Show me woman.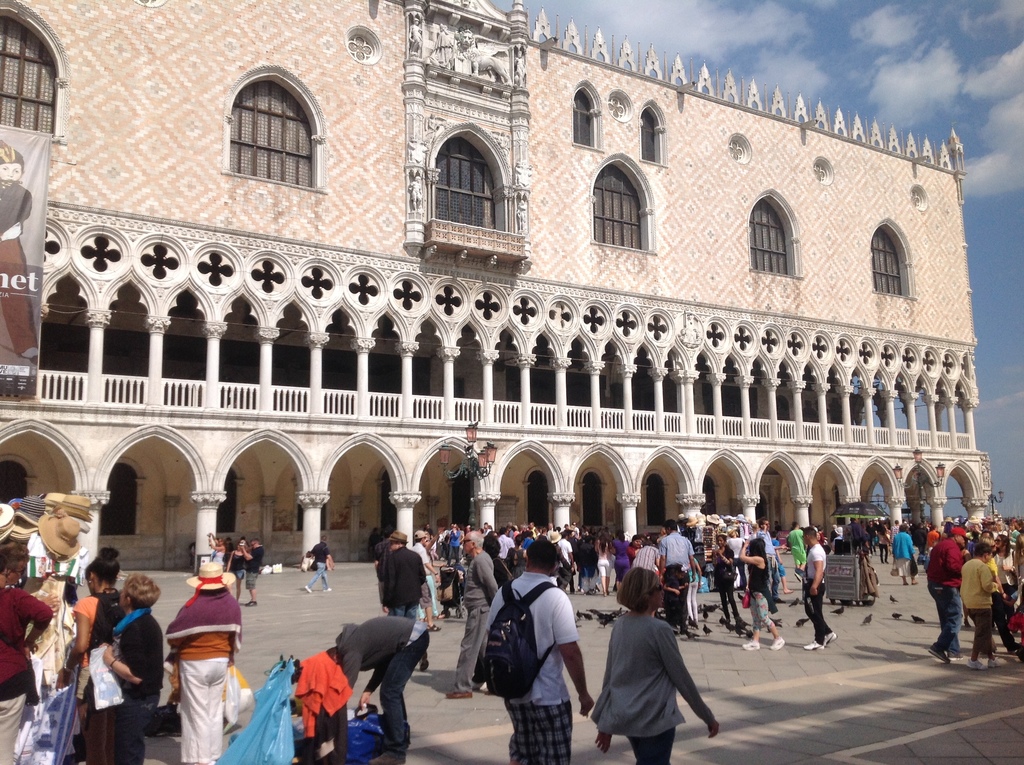
woman is here: left=593, top=558, right=717, bottom=764.
